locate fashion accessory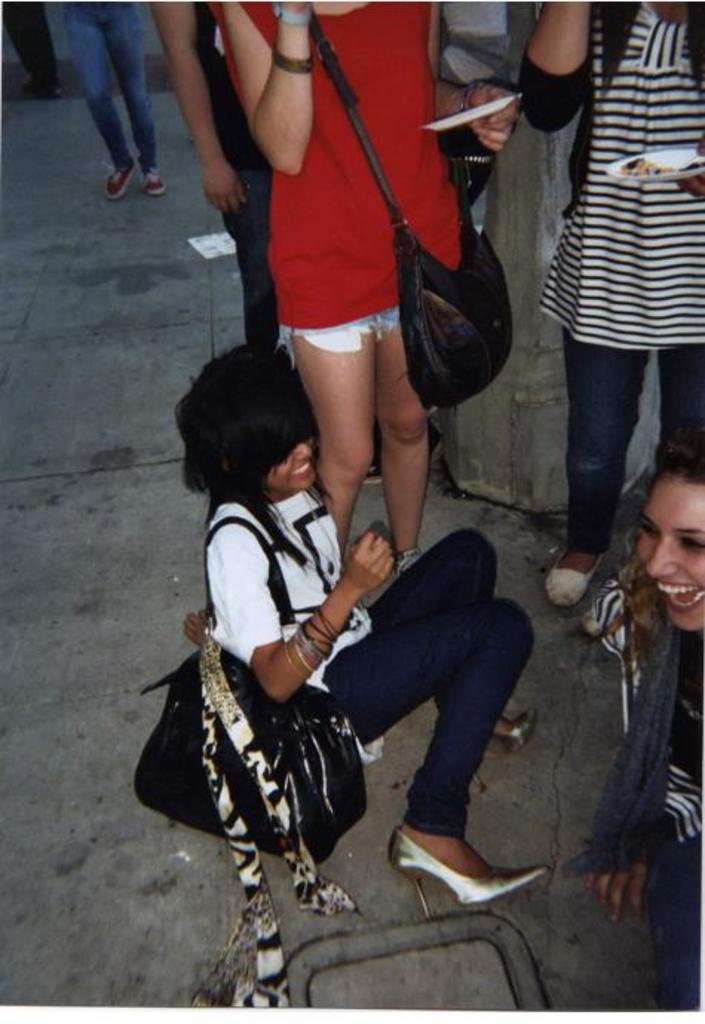
303 0 517 413
